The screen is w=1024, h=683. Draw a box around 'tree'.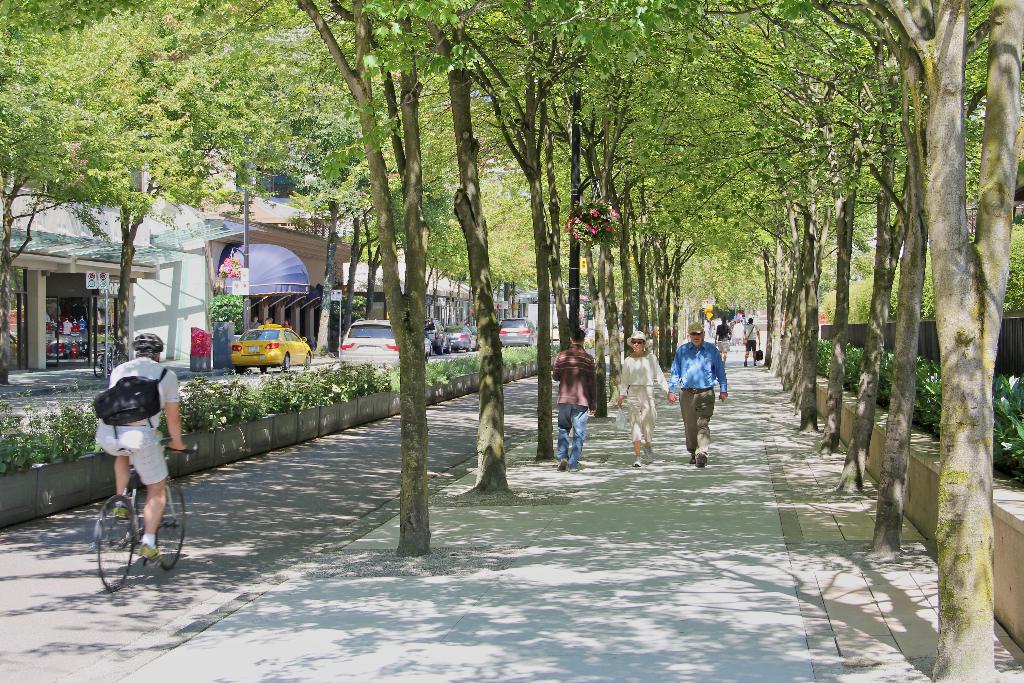
[x1=56, y1=0, x2=321, y2=374].
